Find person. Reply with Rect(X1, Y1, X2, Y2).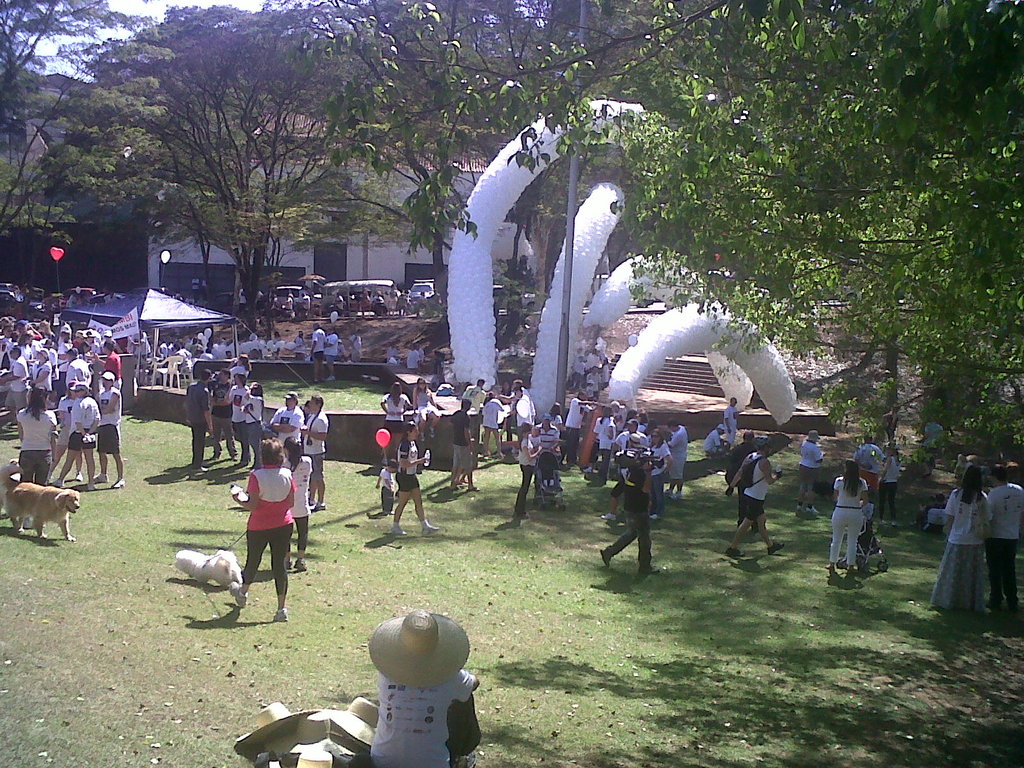
Rect(938, 463, 979, 616).
